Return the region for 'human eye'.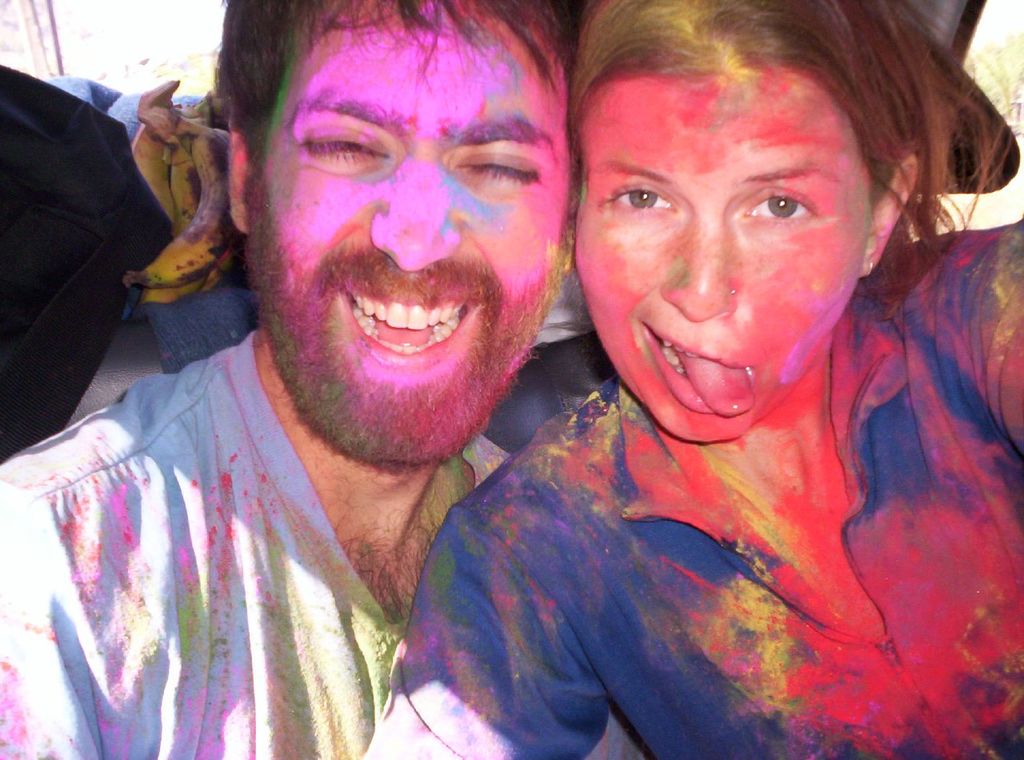
(x1=294, y1=123, x2=397, y2=166).
